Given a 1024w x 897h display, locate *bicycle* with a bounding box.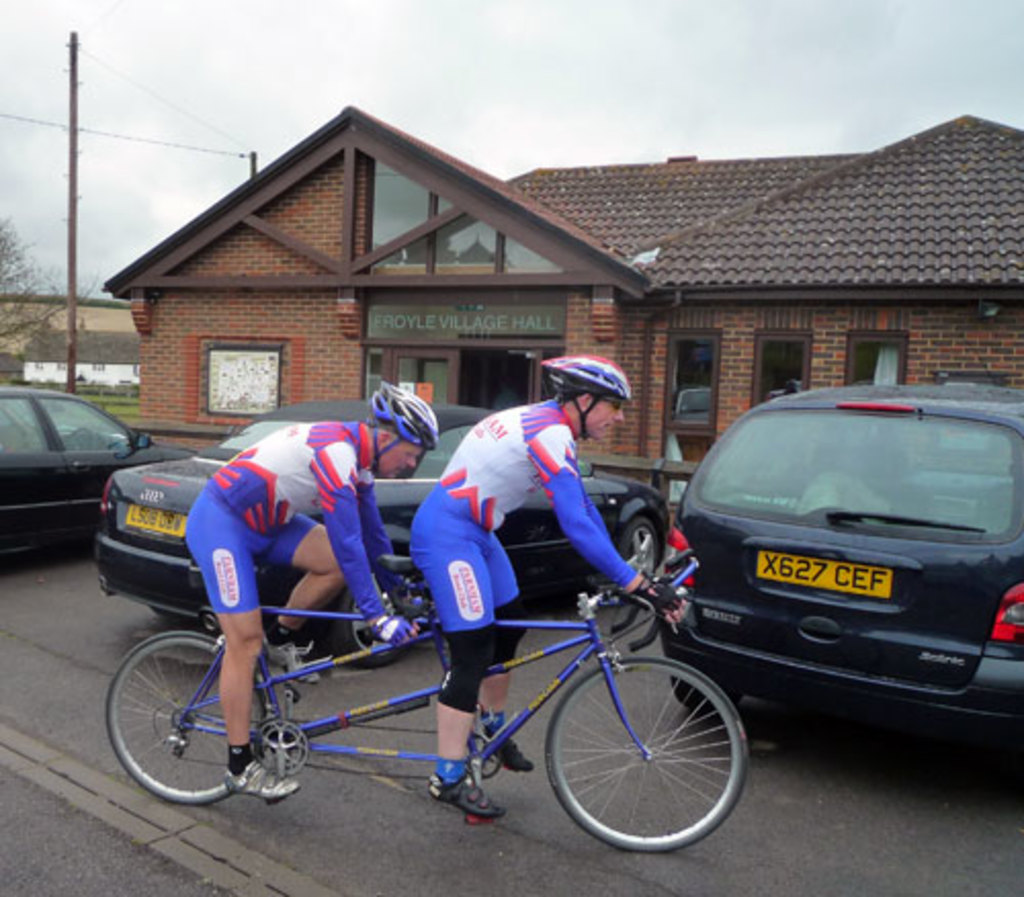
Located: 86,551,748,848.
